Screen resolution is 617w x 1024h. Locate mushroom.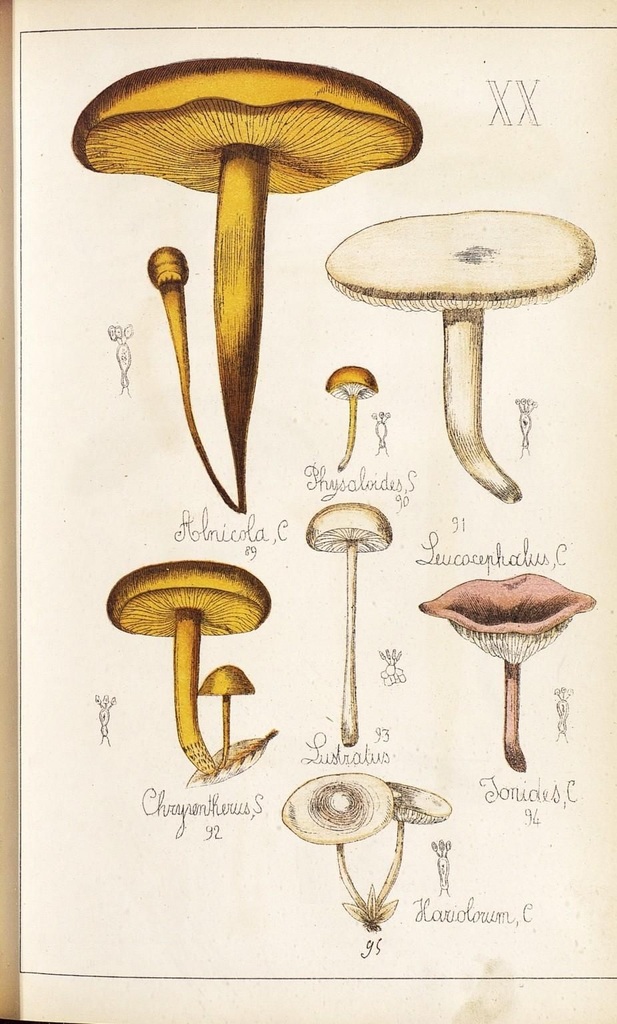
BBox(103, 560, 269, 776).
